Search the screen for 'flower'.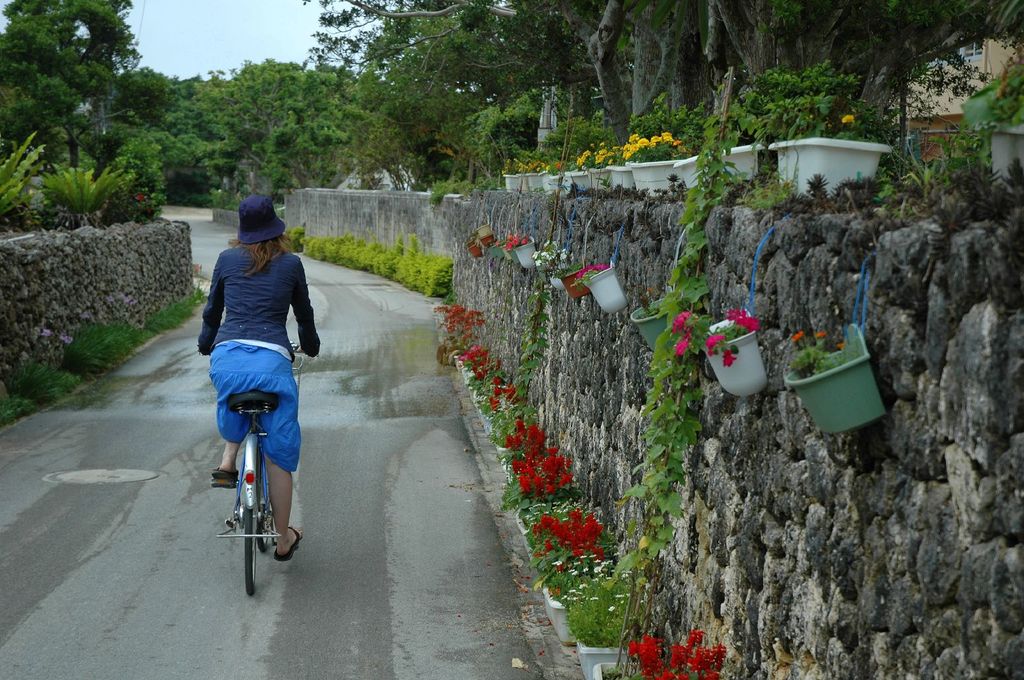
Found at box(788, 328, 801, 342).
